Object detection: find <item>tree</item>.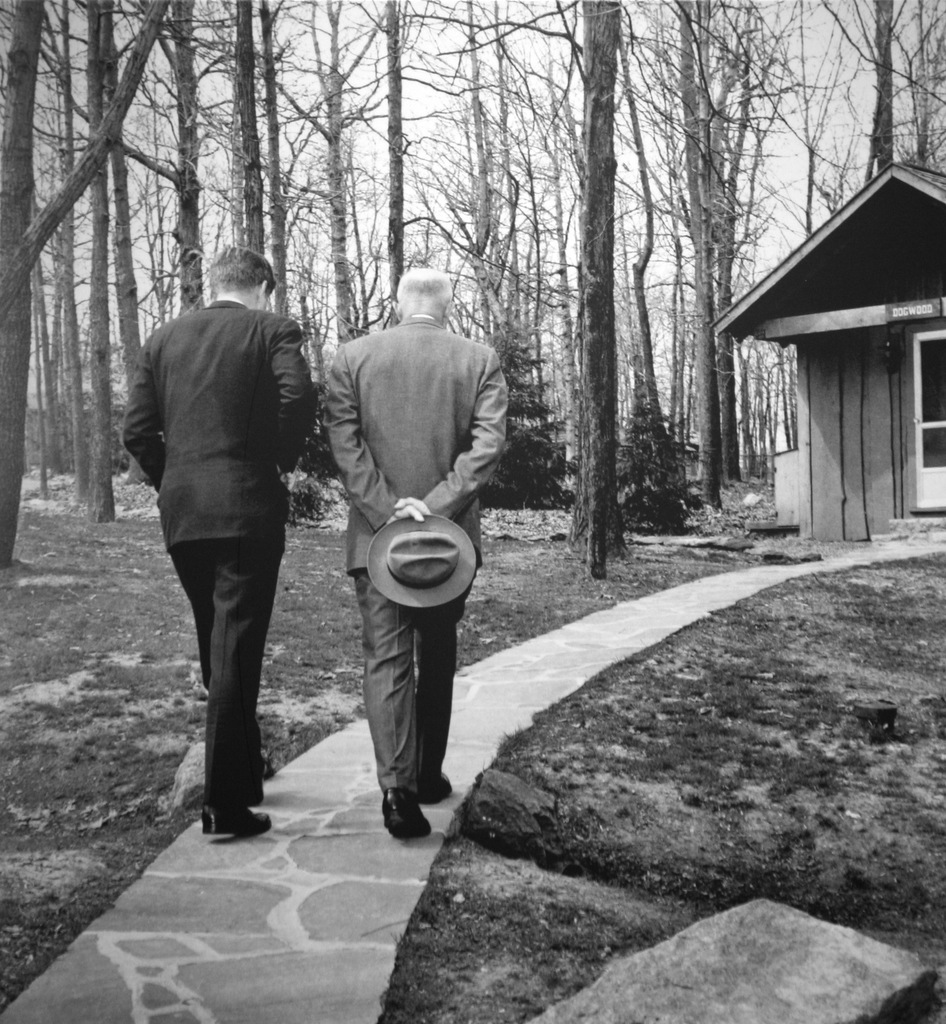
select_region(0, 0, 173, 572).
